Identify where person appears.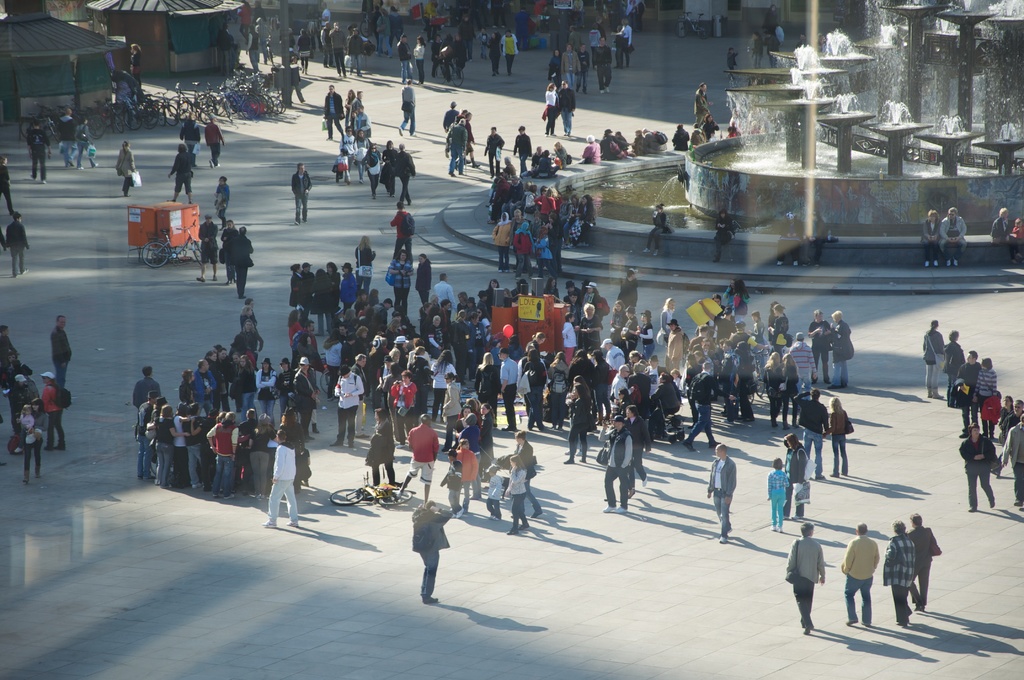
Appears at l=489, t=0, r=506, b=29.
